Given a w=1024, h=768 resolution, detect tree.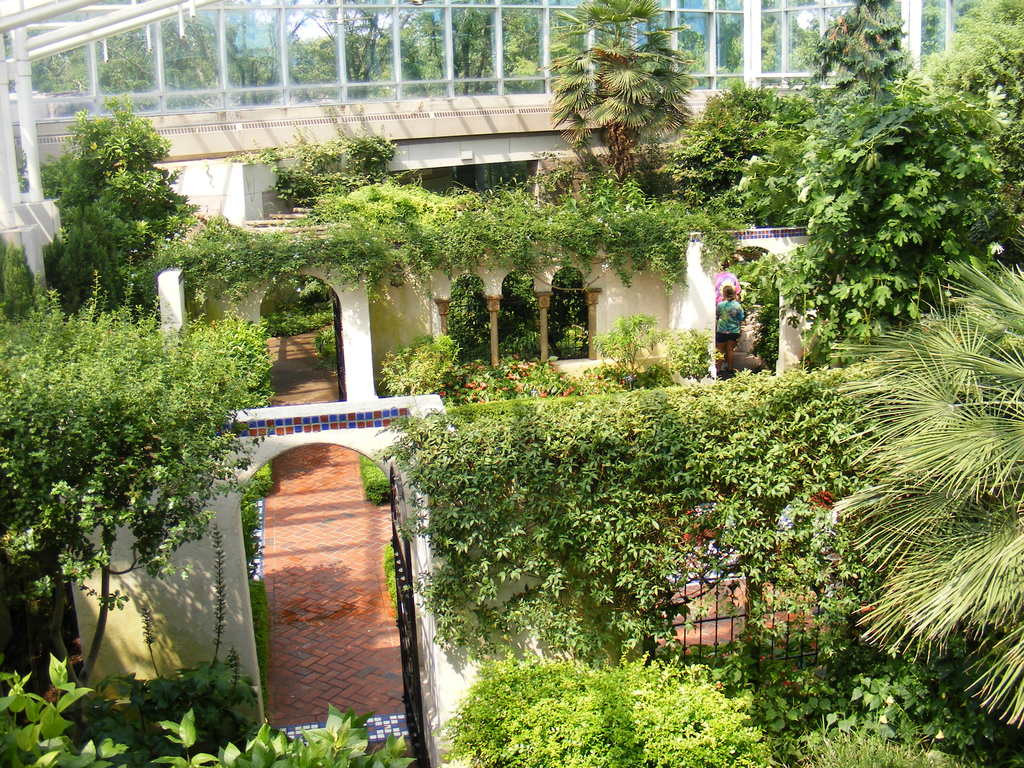
locate(40, 77, 193, 335).
